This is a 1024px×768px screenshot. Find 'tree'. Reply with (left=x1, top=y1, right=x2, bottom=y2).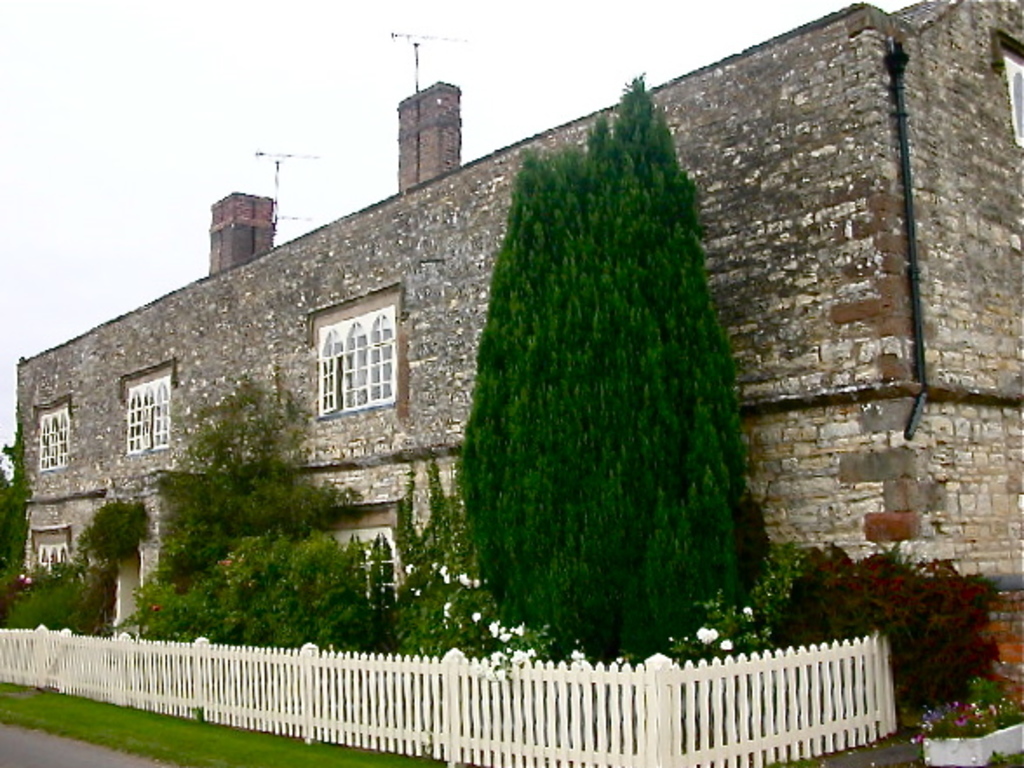
(left=158, top=385, right=350, bottom=610).
